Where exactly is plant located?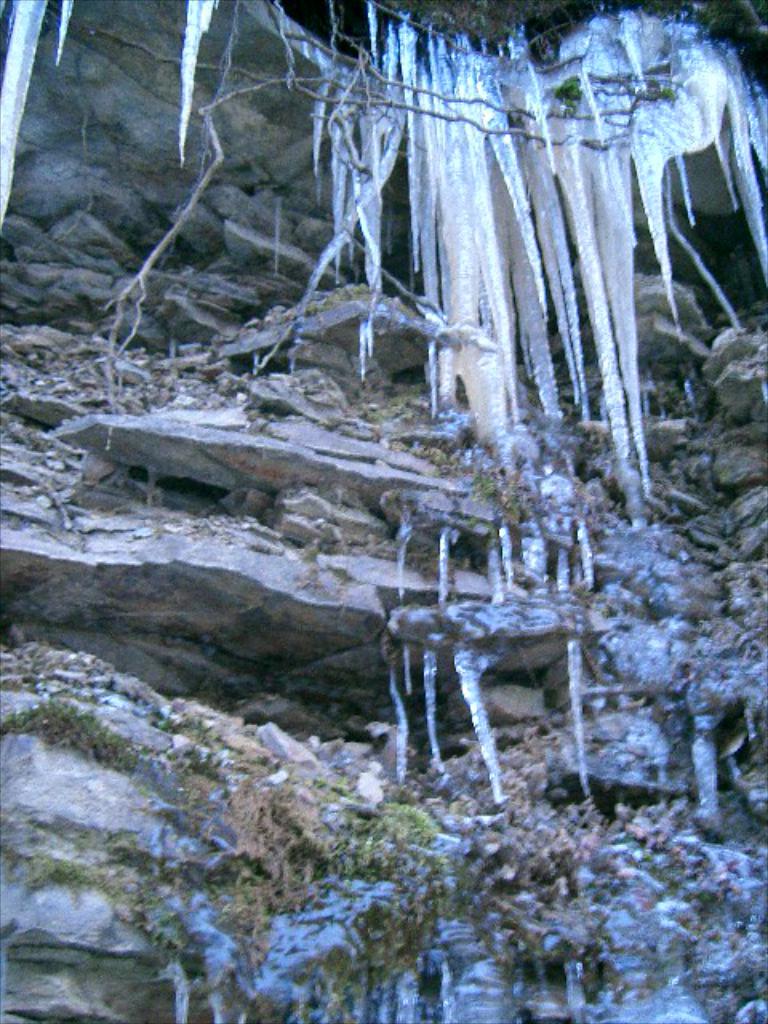
Its bounding box is l=0, t=685, r=147, b=779.
